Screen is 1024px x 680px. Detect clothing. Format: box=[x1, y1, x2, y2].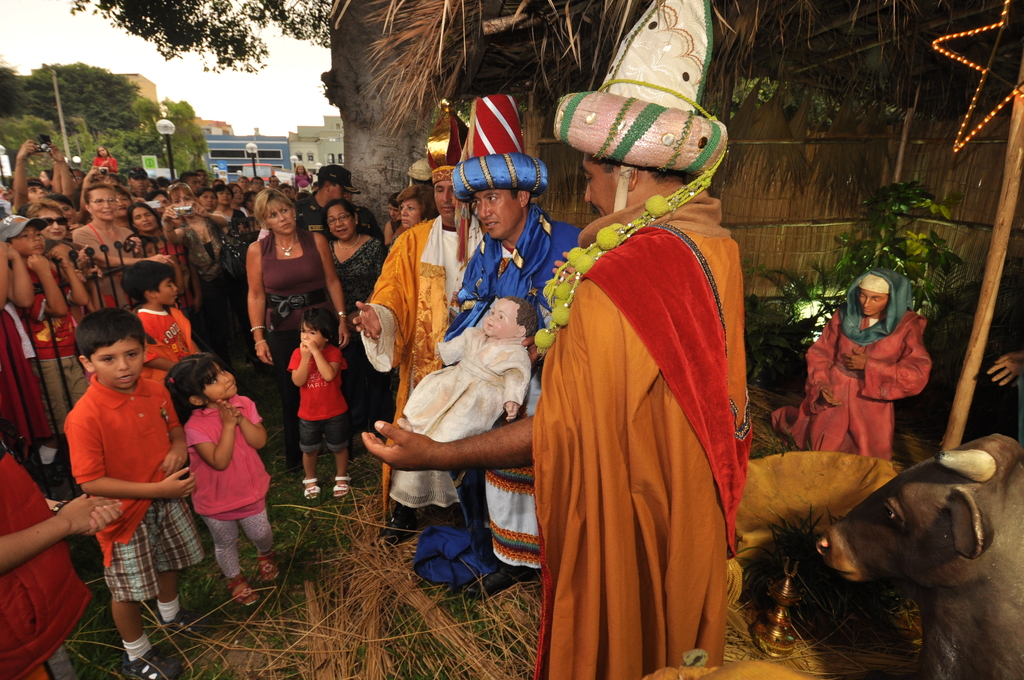
box=[228, 211, 257, 240].
